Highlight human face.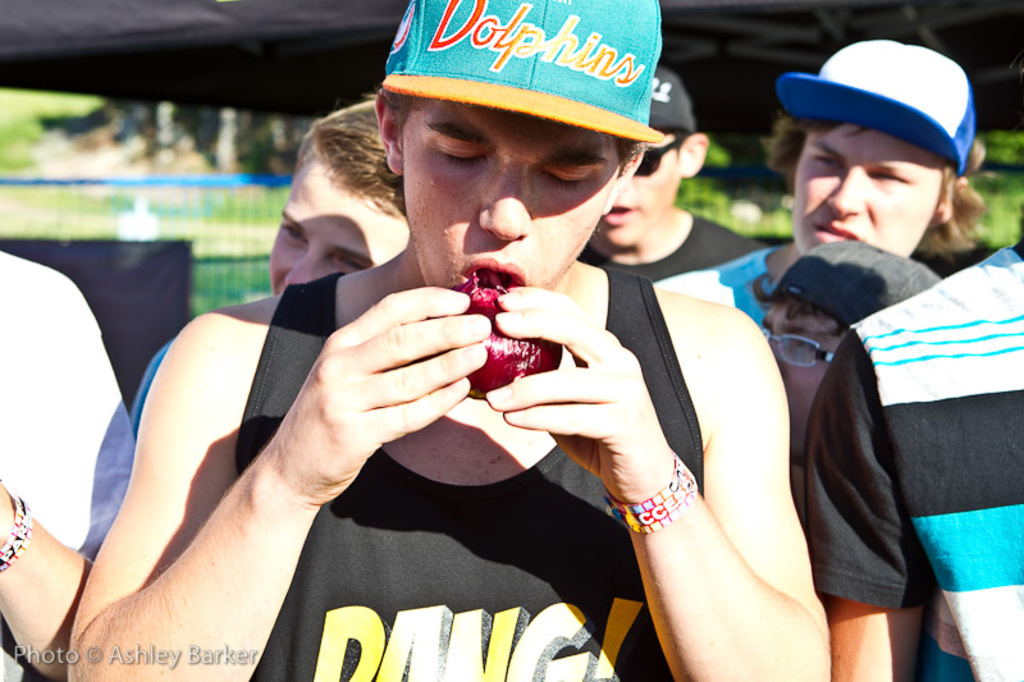
Highlighted region: detection(794, 91, 975, 265).
